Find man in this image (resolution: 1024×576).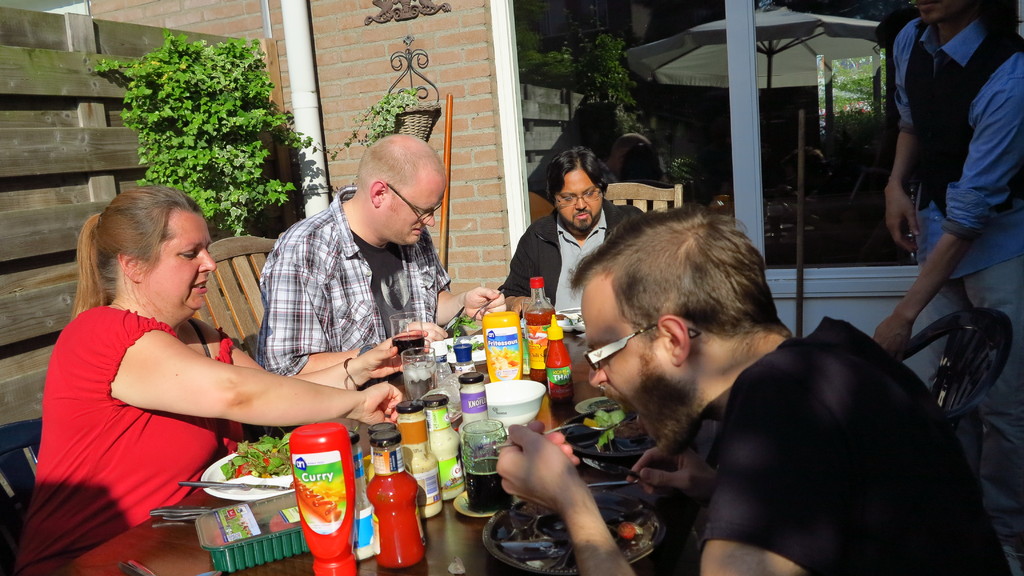
region(246, 133, 506, 378).
